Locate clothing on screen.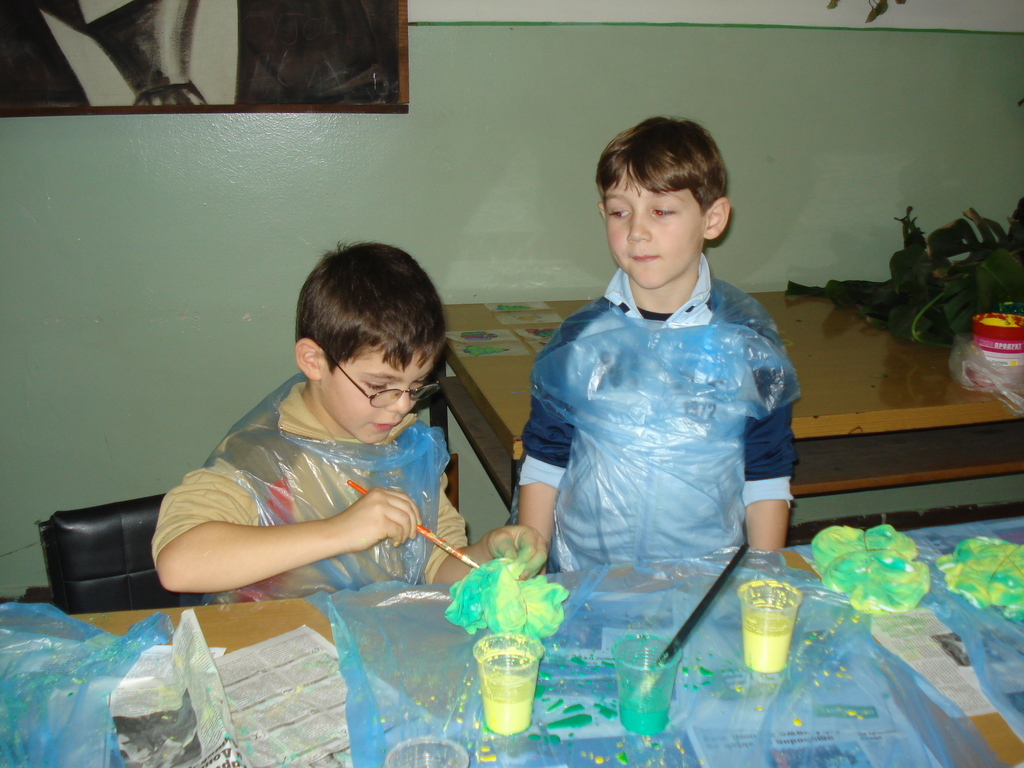
On screen at bbox=[150, 386, 471, 589].
